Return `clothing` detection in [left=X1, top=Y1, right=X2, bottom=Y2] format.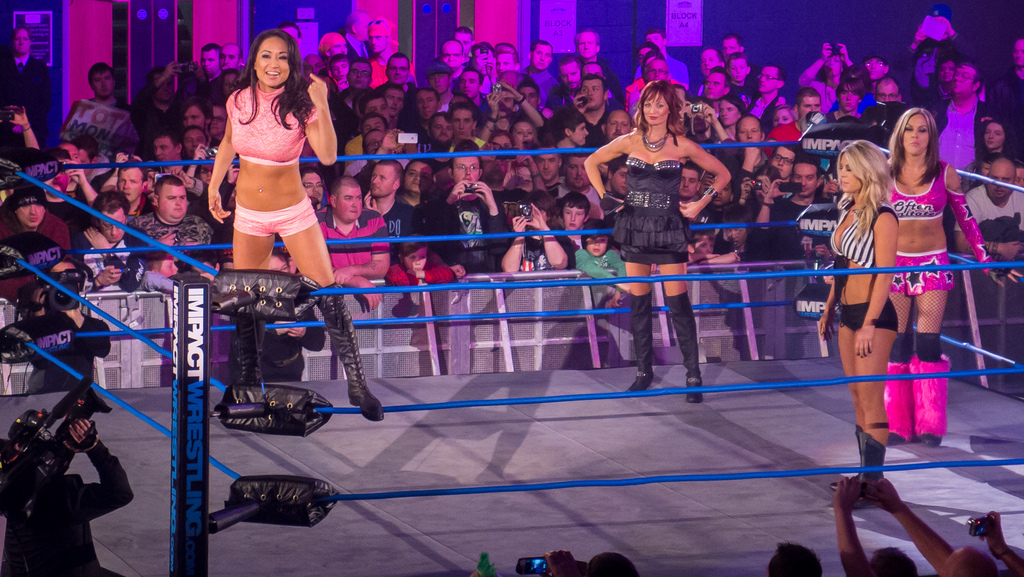
[left=753, top=196, right=839, bottom=263].
